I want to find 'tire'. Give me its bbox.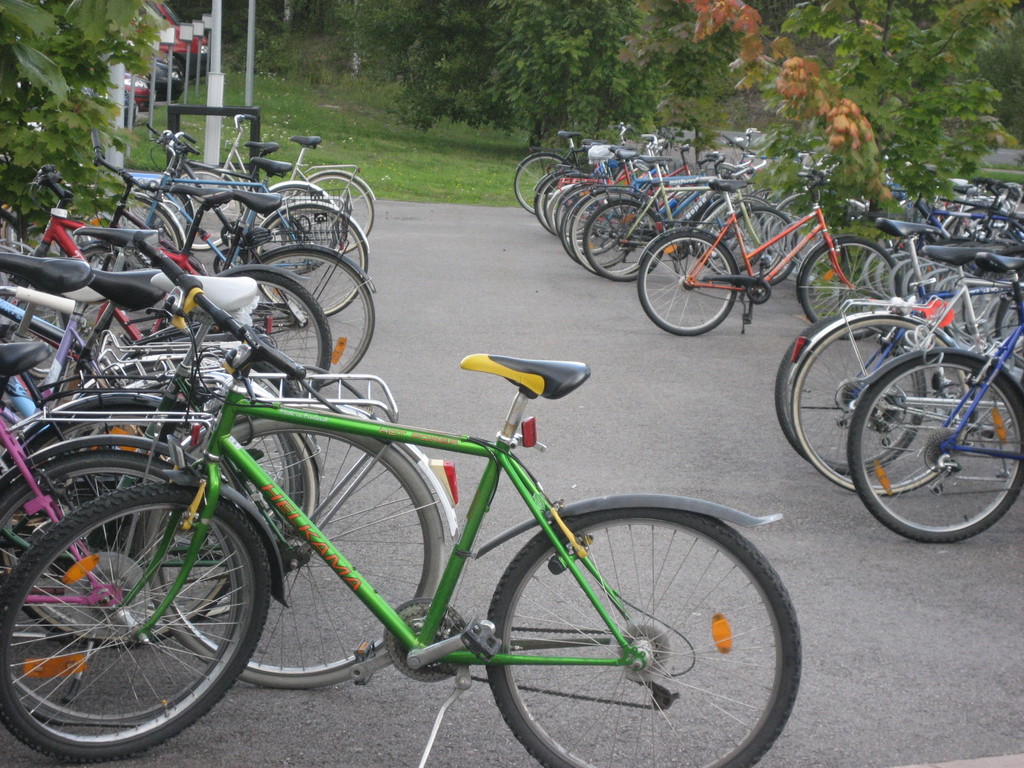
(157, 266, 331, 405).
